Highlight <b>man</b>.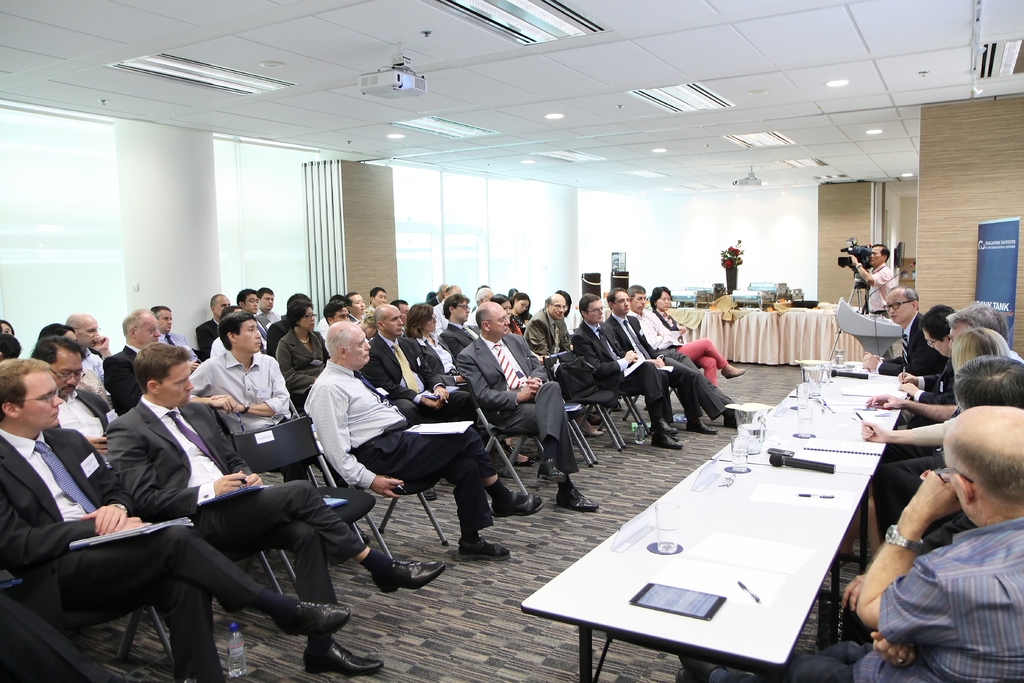
Highlighted region: (x1=675, y1=406, x2=1023, y2=682).
